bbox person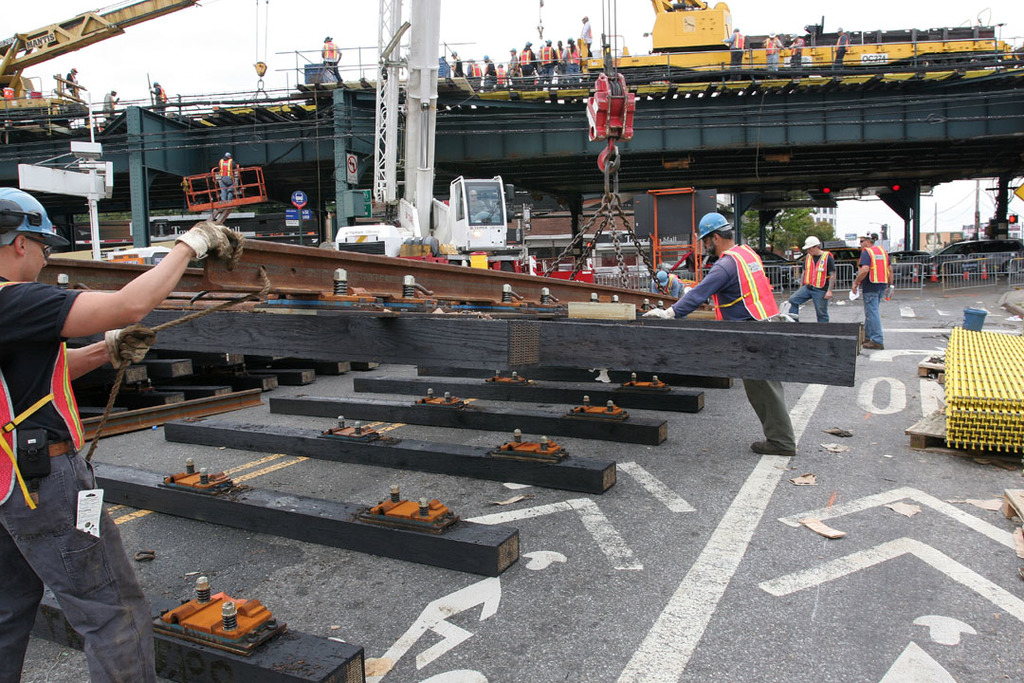
<bbox>494, 58, 503, 87</bbox>
